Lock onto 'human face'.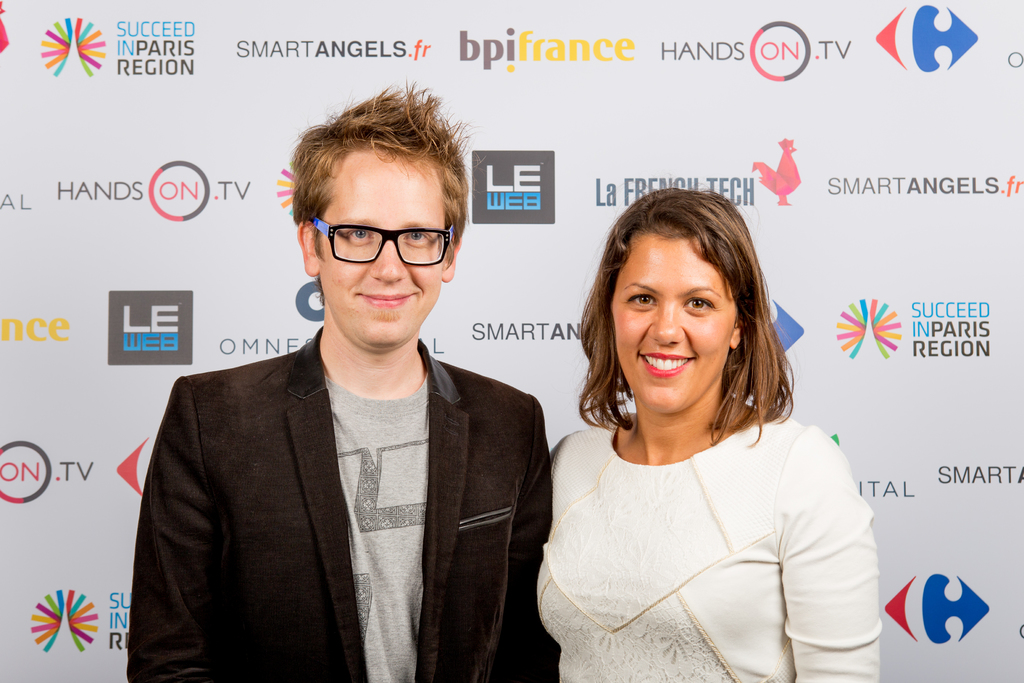
Locked: detection(316, 145, 453, 349).
